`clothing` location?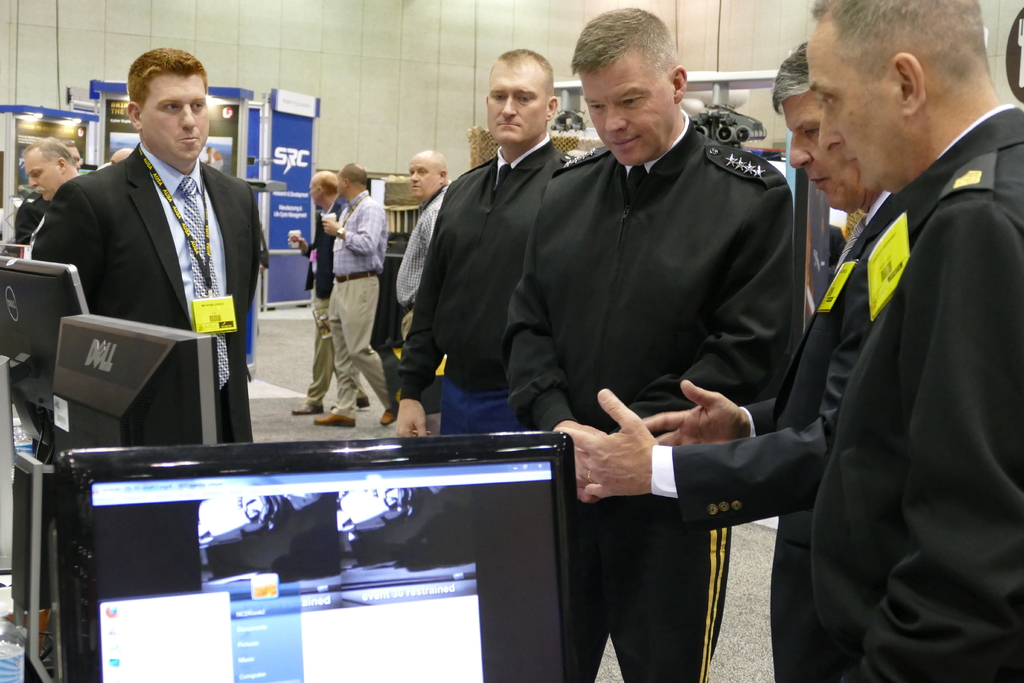
(x1=301, y1=194, x2=372, y2=403)
